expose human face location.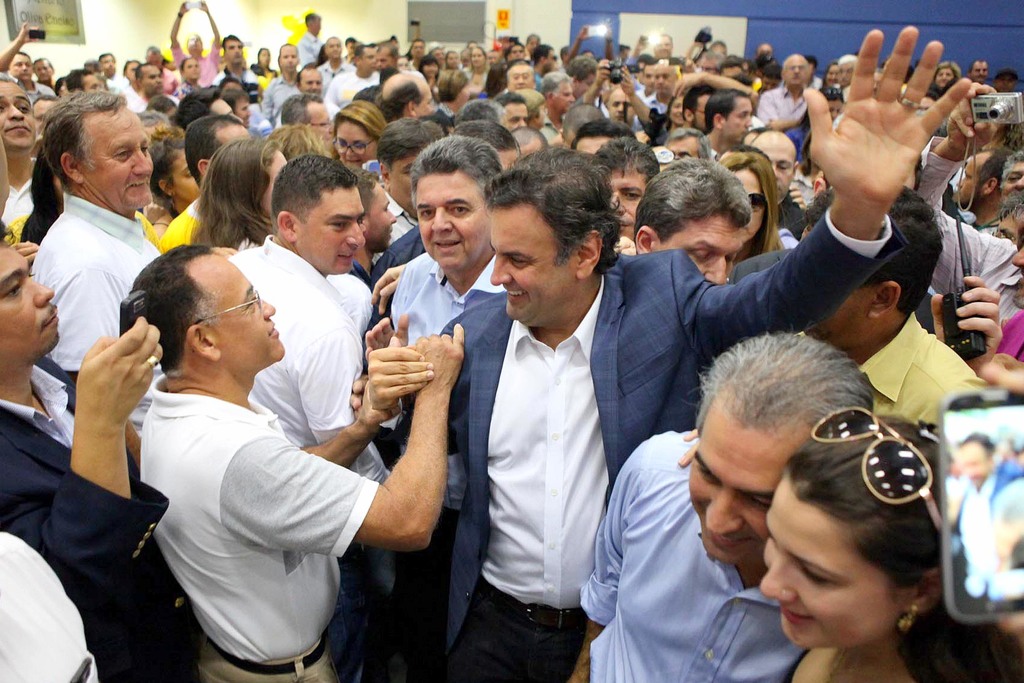
Exposed at [126, 58, 136, 79].
